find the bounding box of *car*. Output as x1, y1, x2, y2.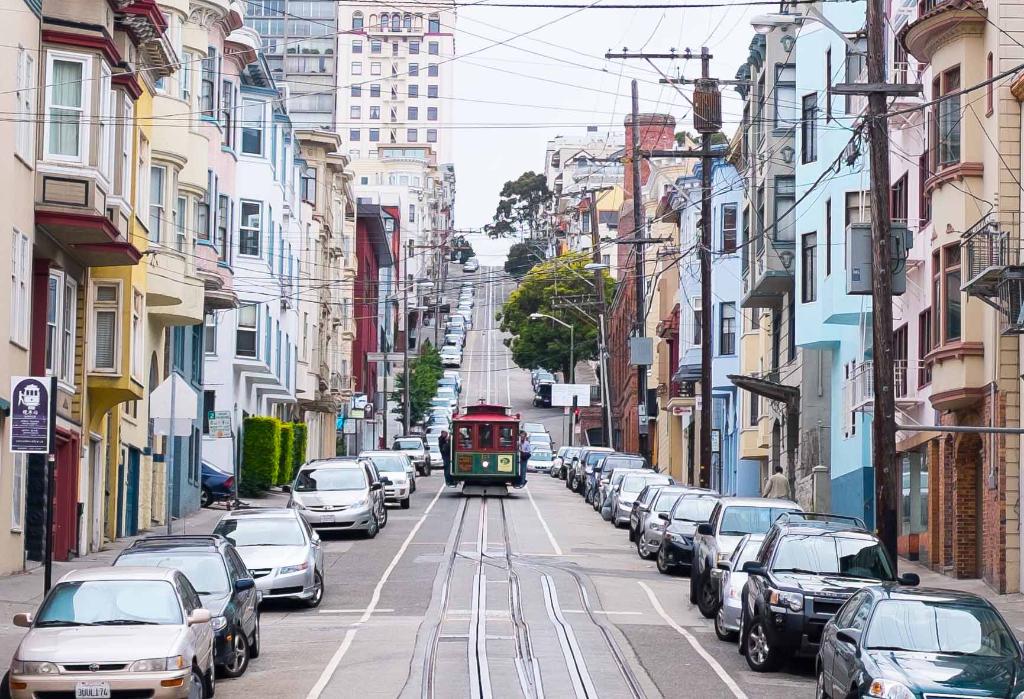
529, 364, 562, 406.
